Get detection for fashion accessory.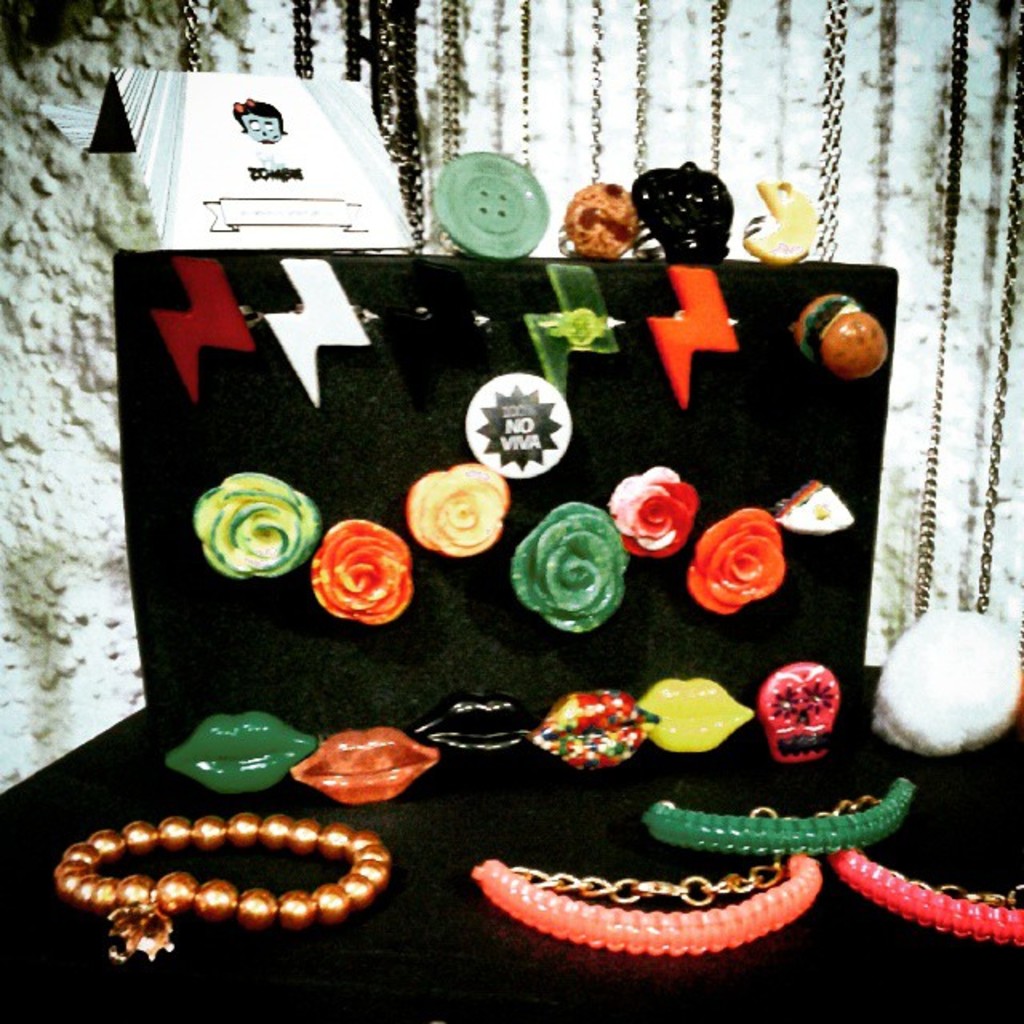
Detection: region(610, 461, 701, 562).
